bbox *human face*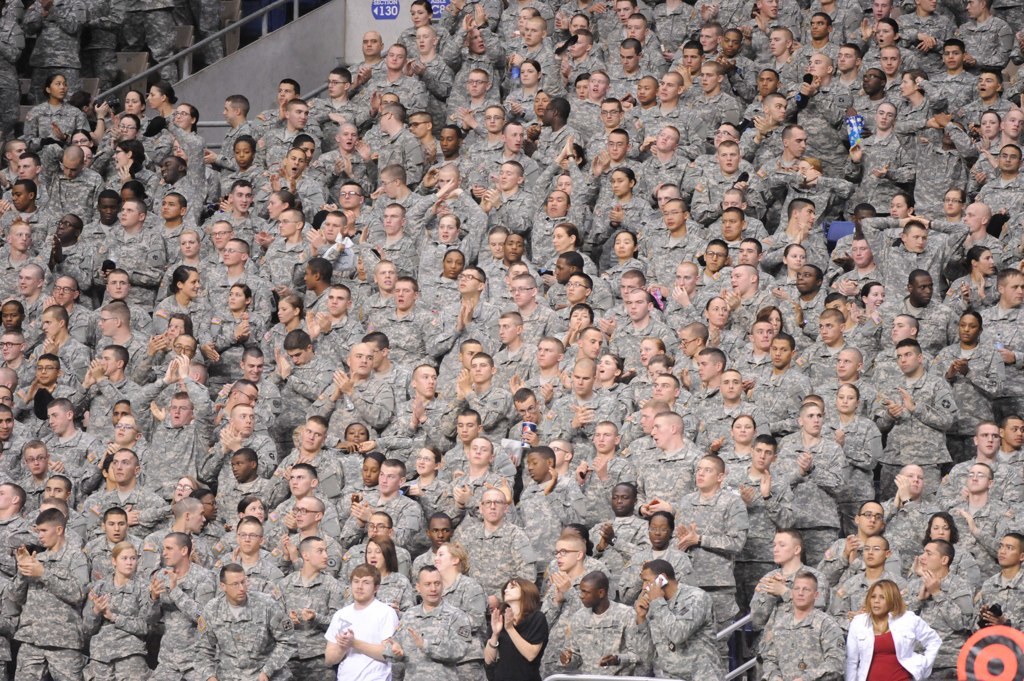
bbox(1004, 417, 1023, 449)
